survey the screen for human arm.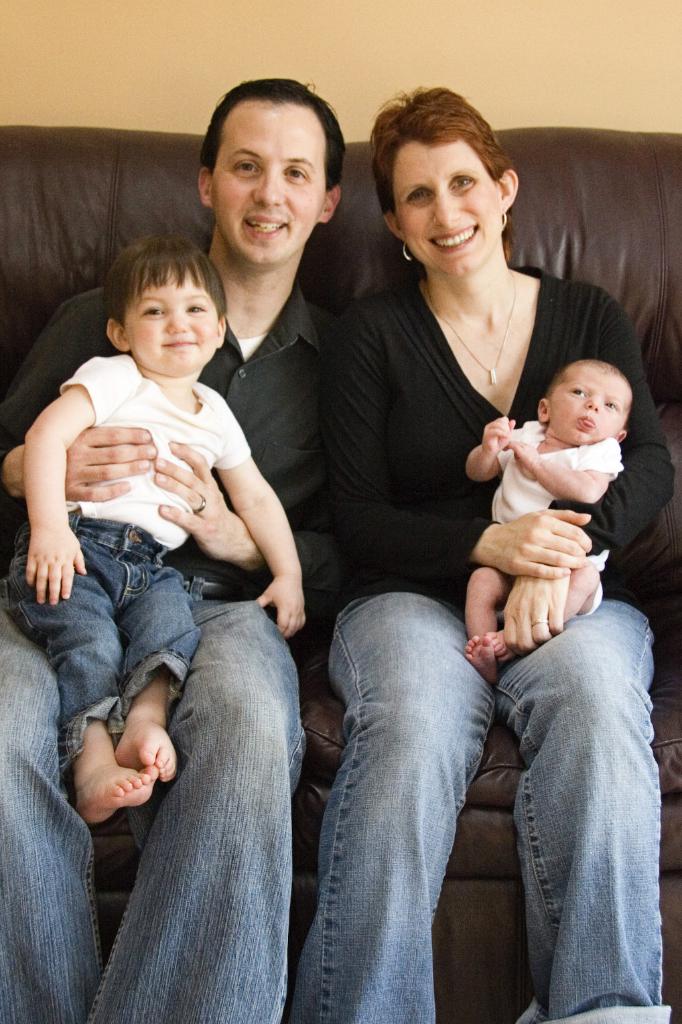
Survey found: pyautogui.locateOnScreen(146, 304, 372, 592).
